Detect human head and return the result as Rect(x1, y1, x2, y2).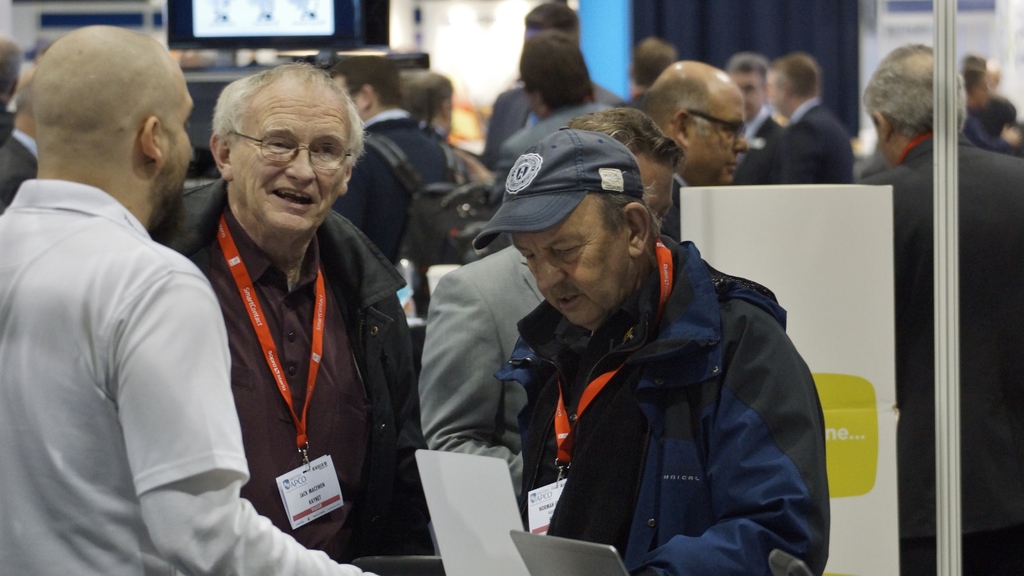
Rect(628, 36, 677, 92).
